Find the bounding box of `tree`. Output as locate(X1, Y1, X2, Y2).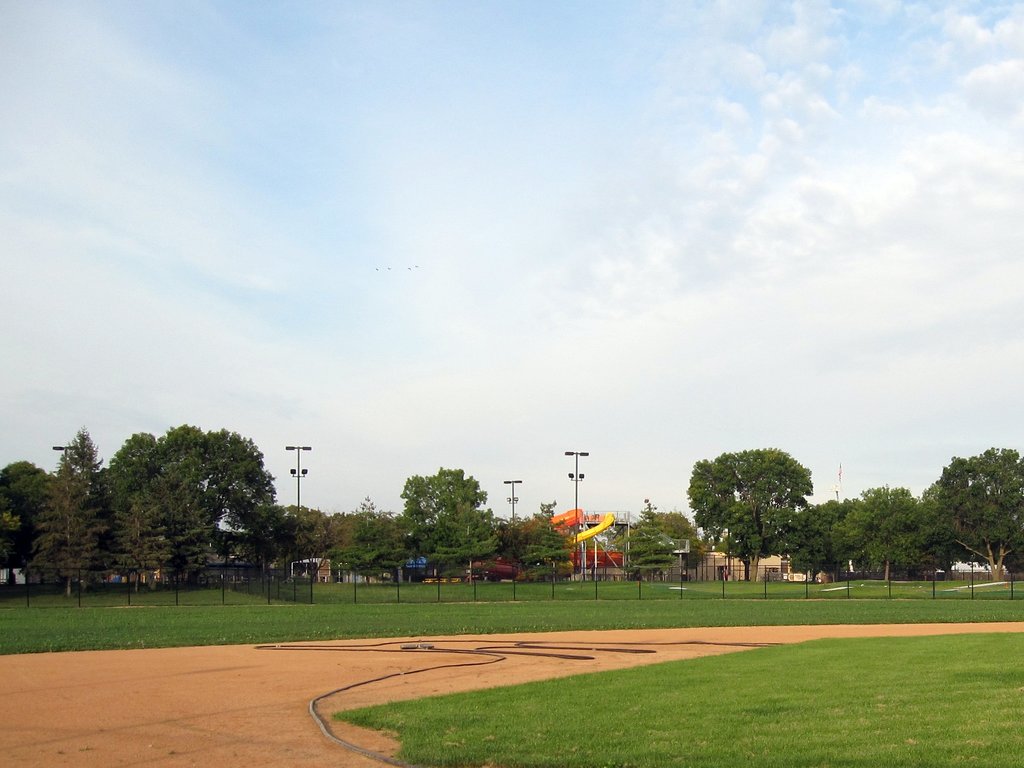
locate(612, 497, 673, 584).
